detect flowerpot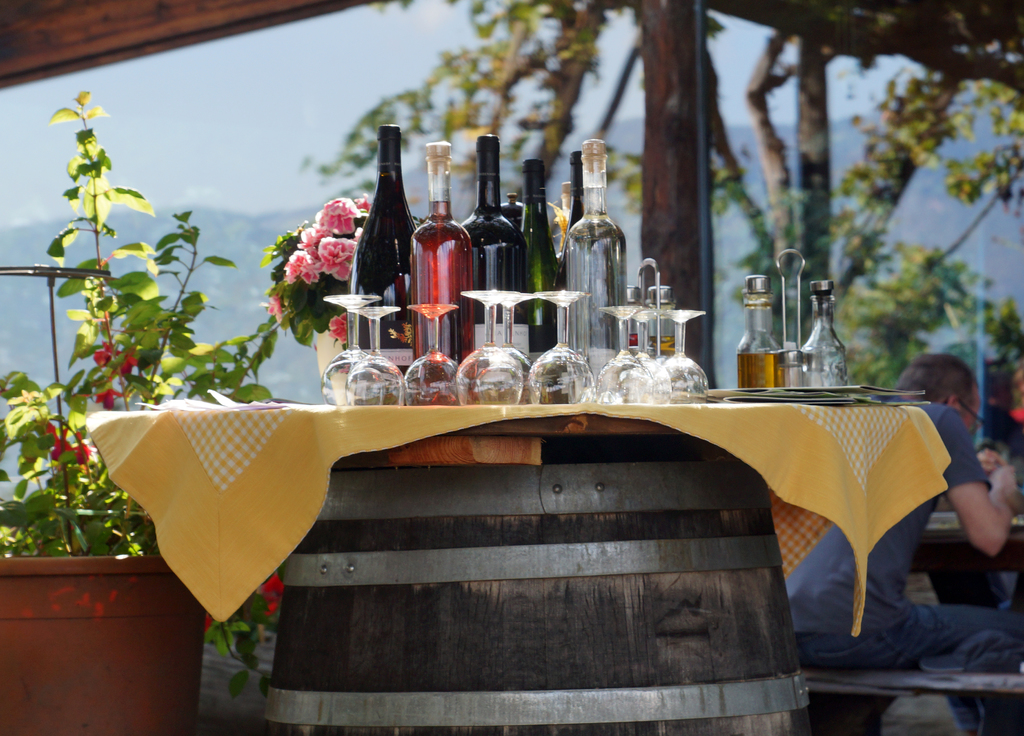
select_region(0, 542, 205, 735)
